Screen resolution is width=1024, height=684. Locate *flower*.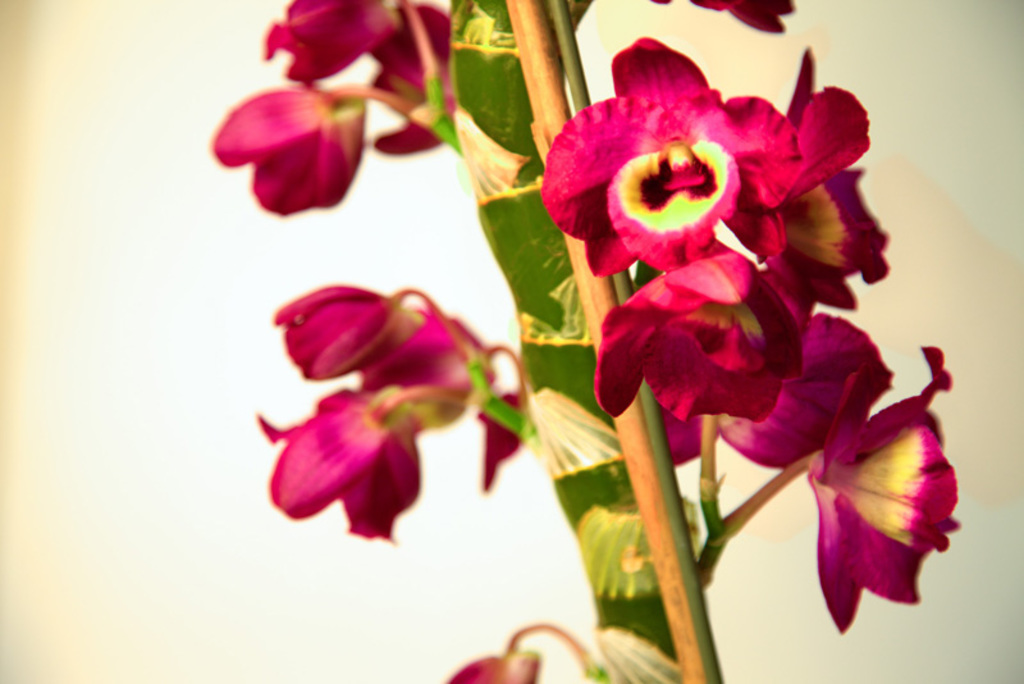
box(351, 297, 472, 425).
